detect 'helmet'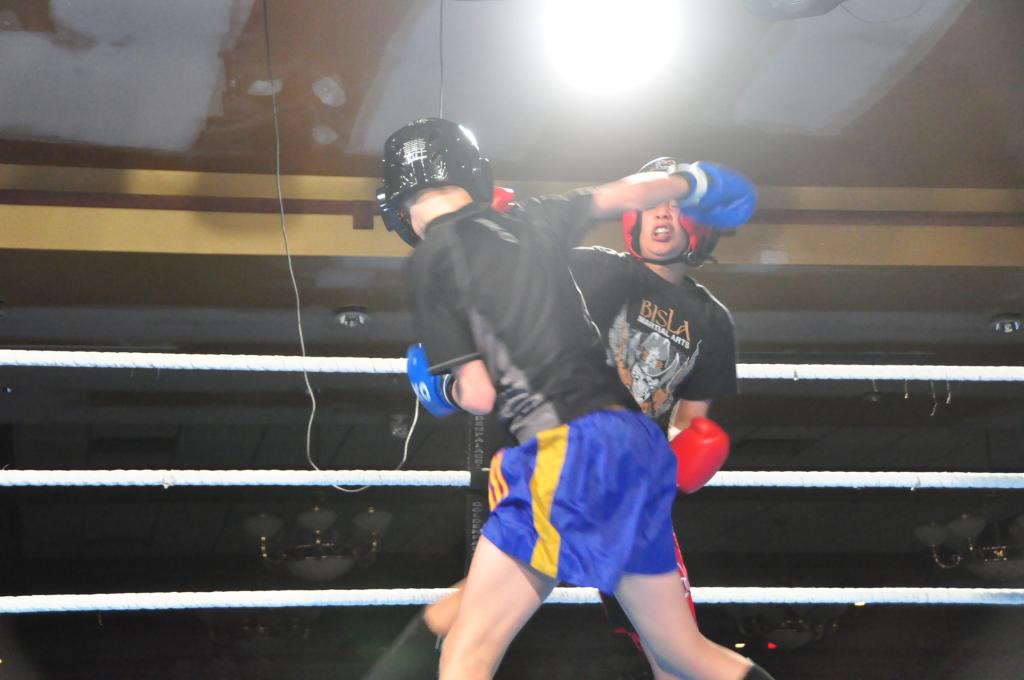
(621, 156, 722, 265)
